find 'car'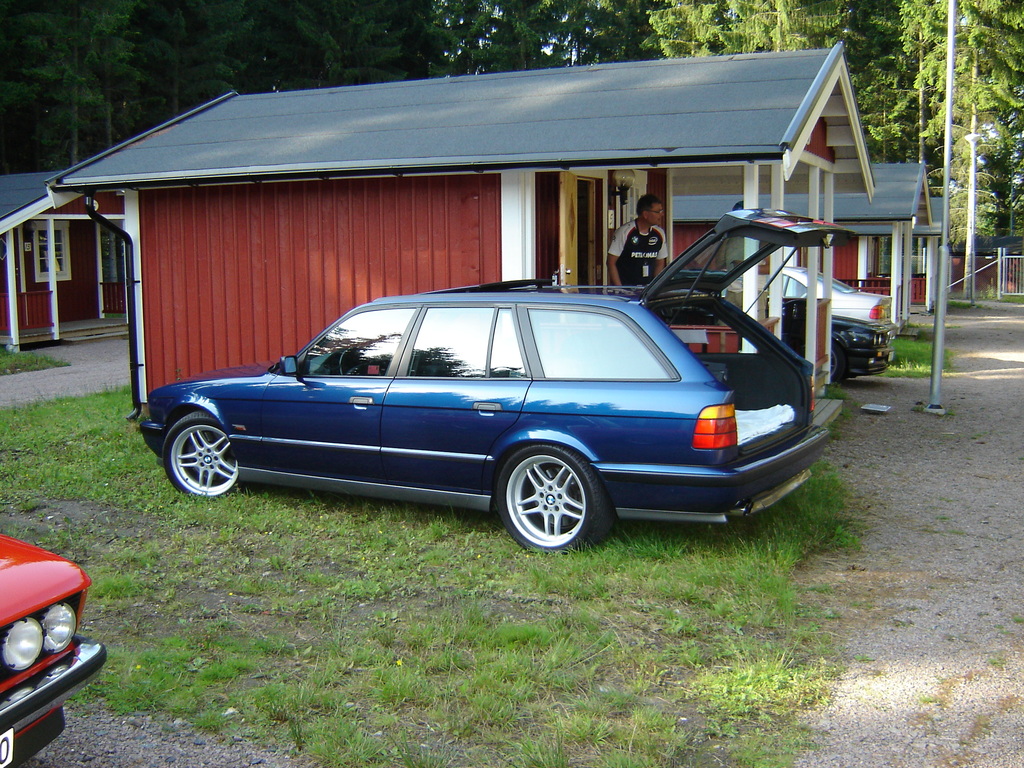
[790, 307, 888, 381]
